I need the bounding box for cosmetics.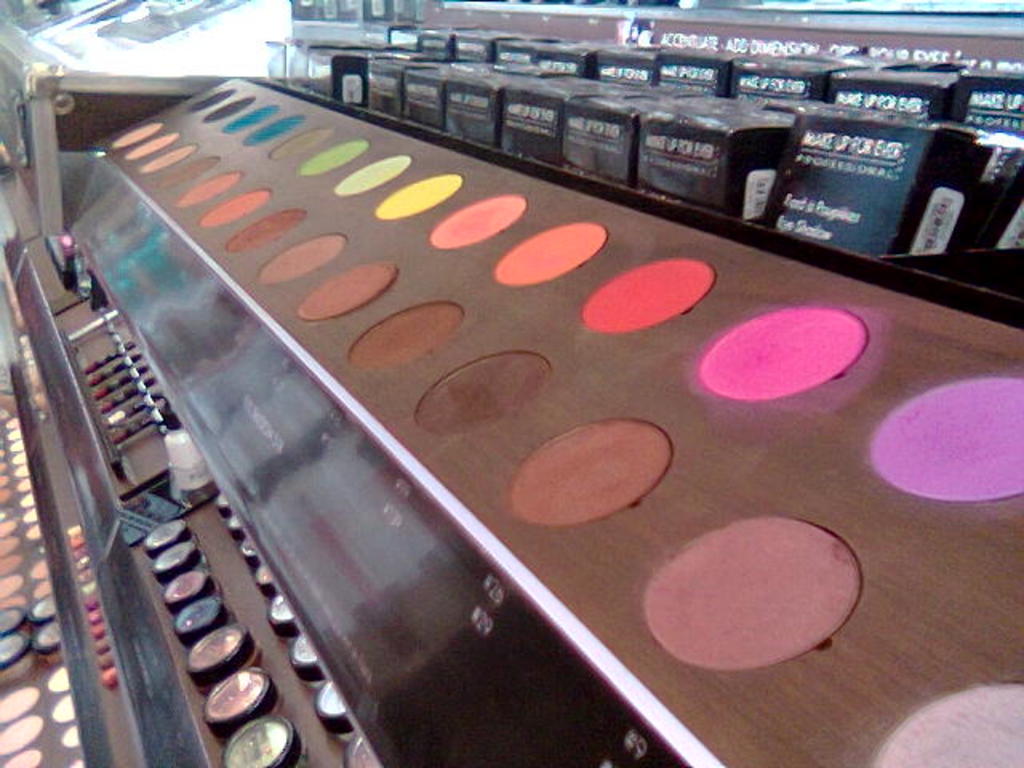
Here it is: detection(237, 538, 262, 579).
